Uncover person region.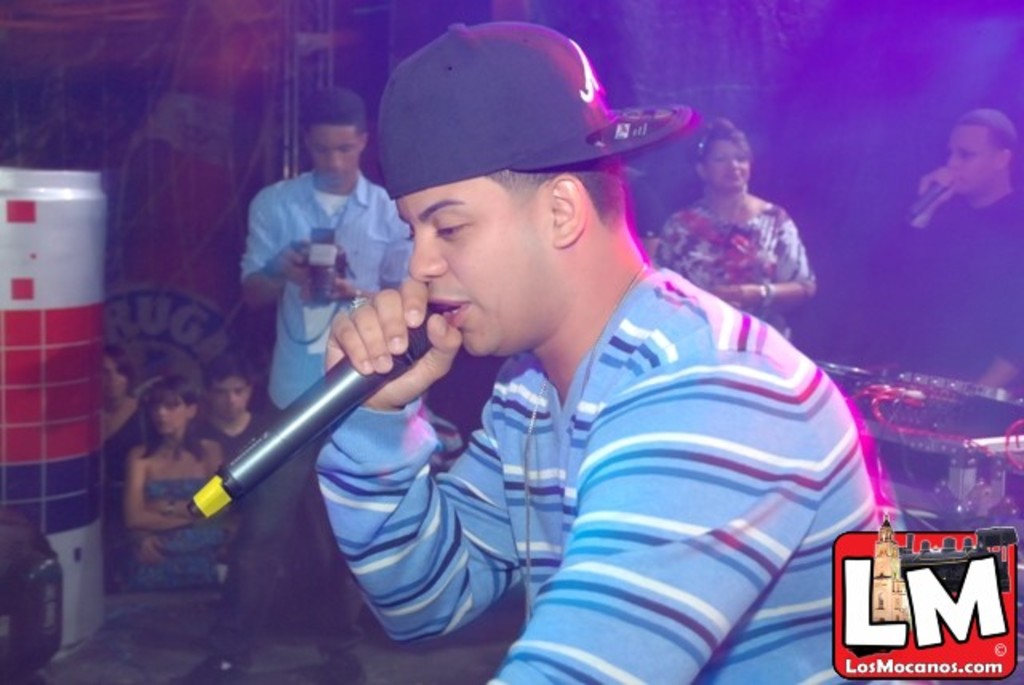
Uncovered: region(650, 112, 819, 347).
